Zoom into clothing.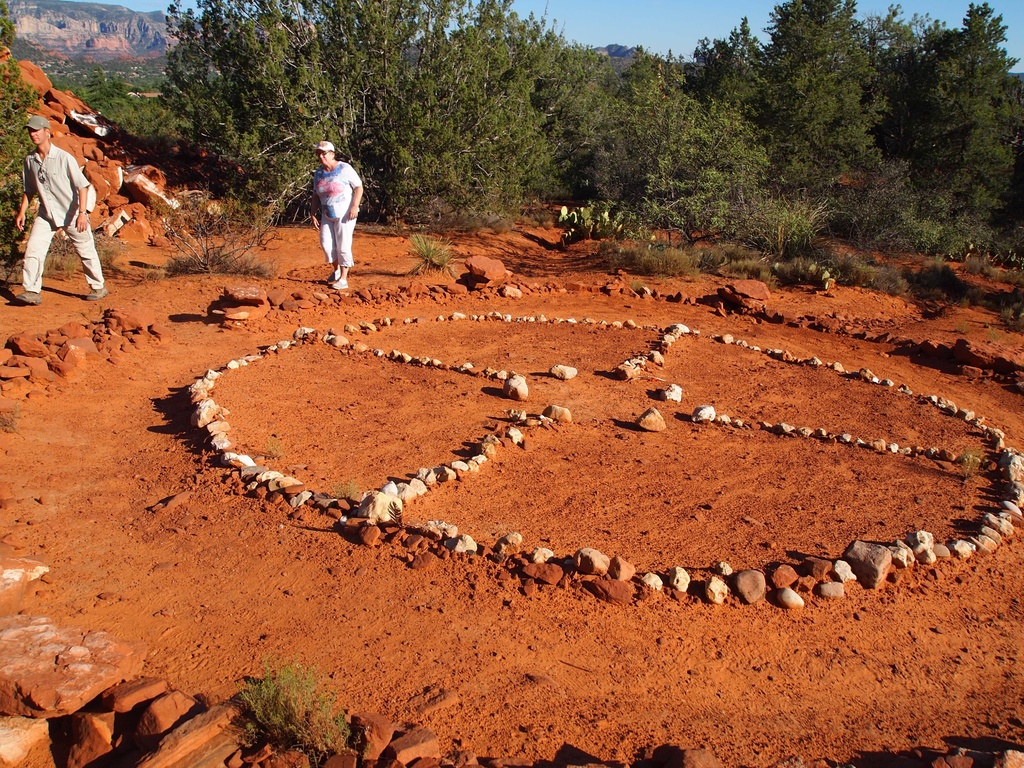
Zoom target: (left=314, top=164, right=362, bottom=269).
